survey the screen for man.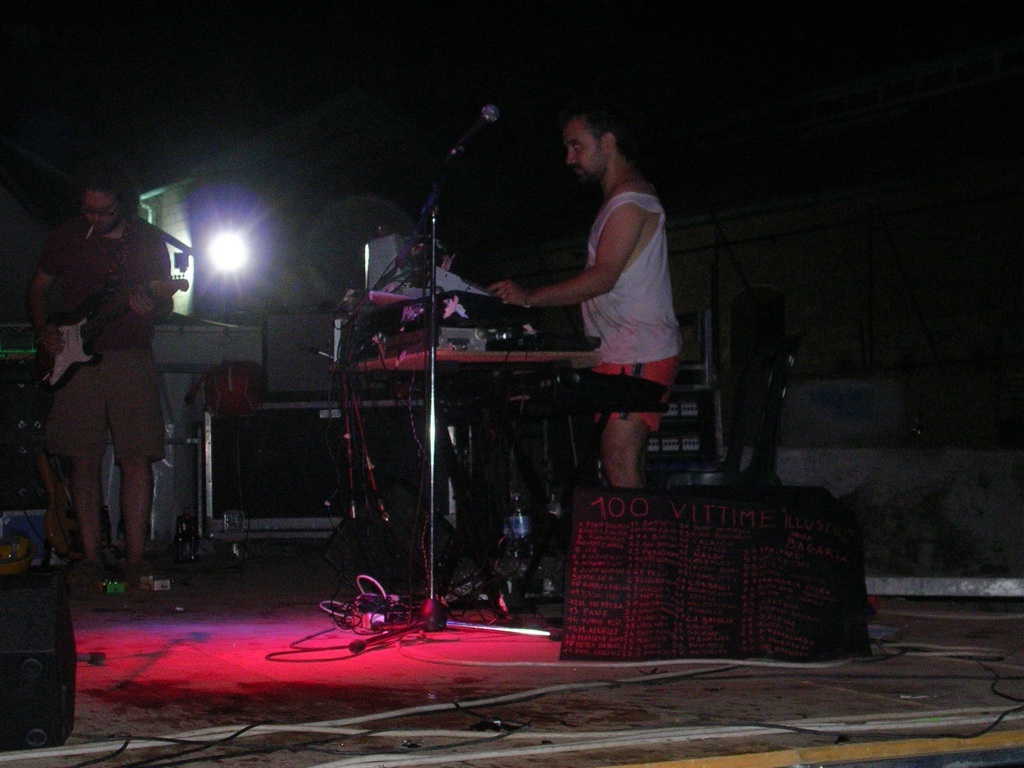
Survey found: [485,107,682,491].
